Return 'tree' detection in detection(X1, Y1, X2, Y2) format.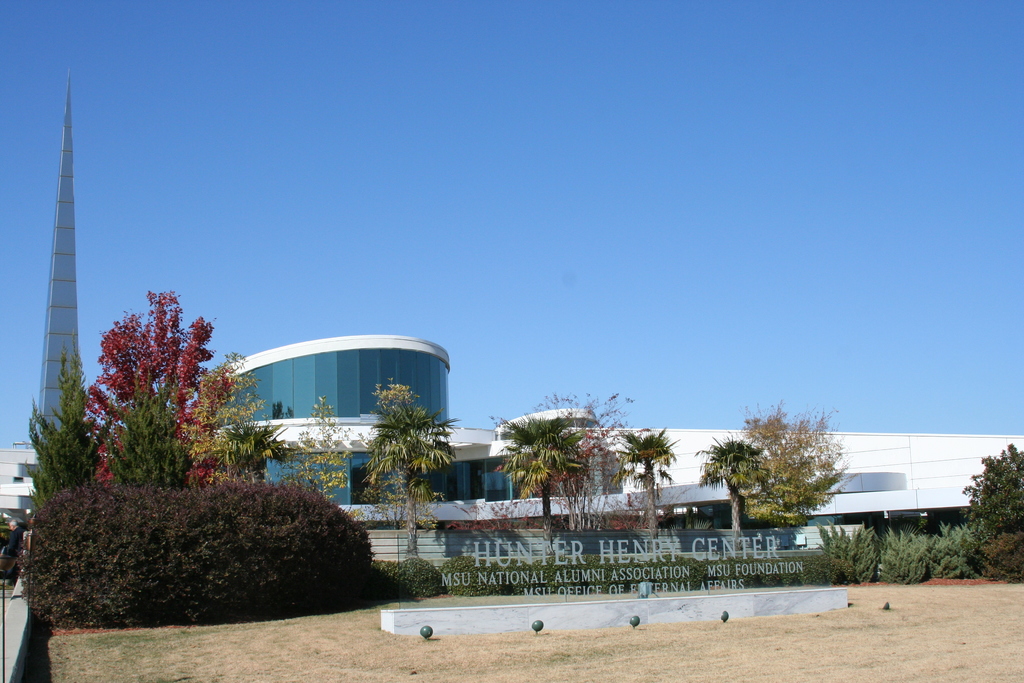
detection(531, 383, 643, 527).
